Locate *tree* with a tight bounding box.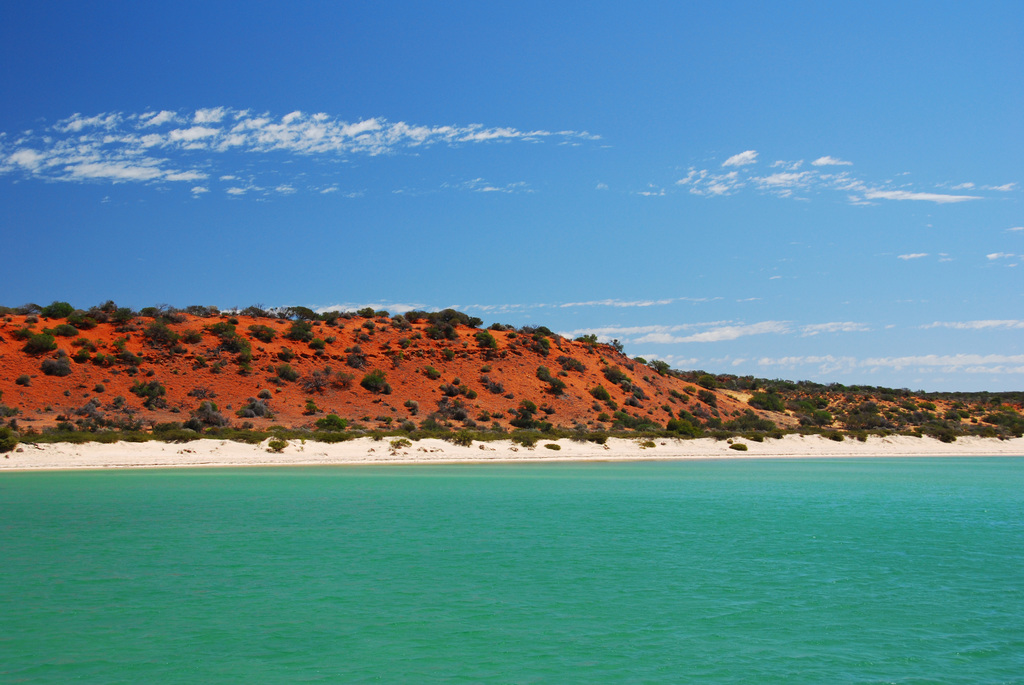
[x1=391, y1=312, x2=404, y2=322].
